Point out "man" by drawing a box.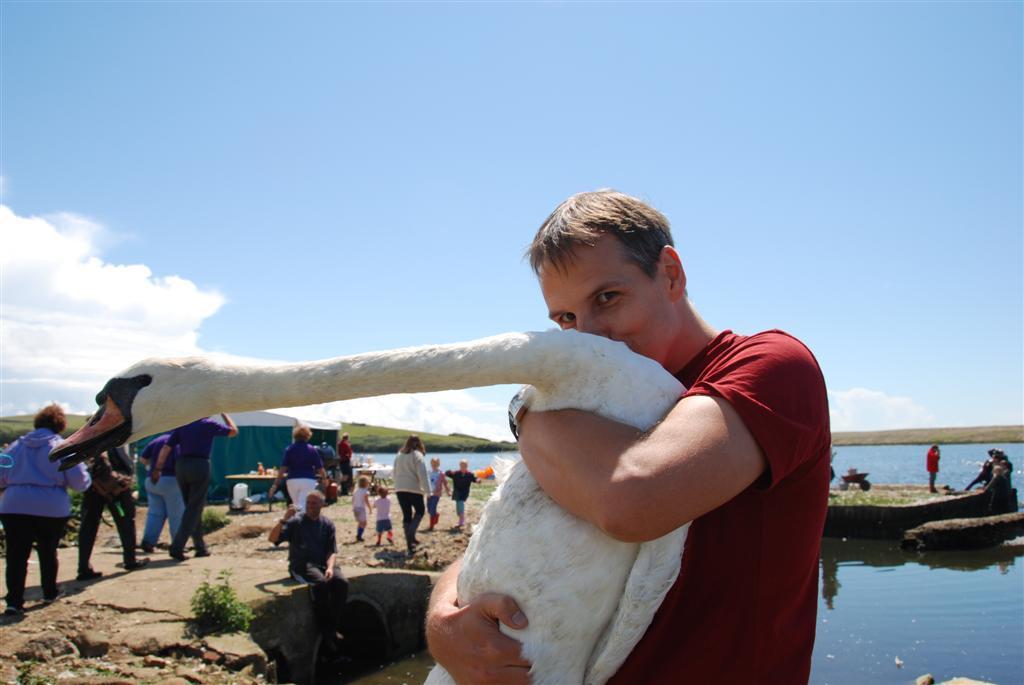
Rect(267, 490, 349, 657).
